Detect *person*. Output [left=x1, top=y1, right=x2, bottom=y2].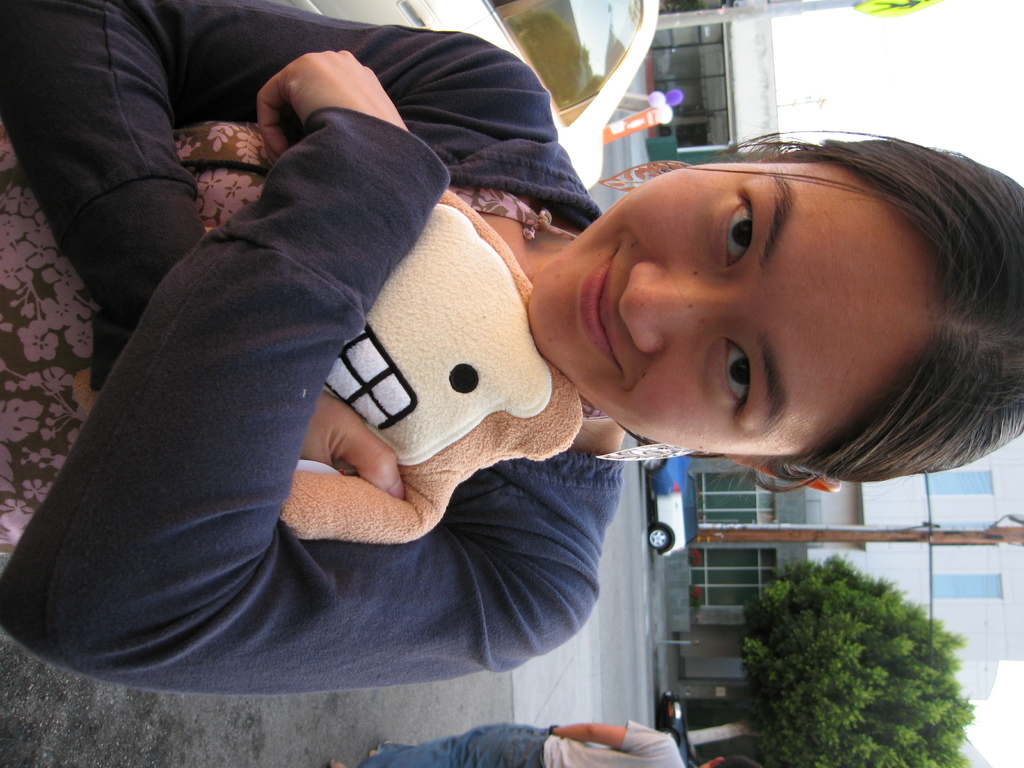
[left=0, top=0, right=1023, bottom=696].
